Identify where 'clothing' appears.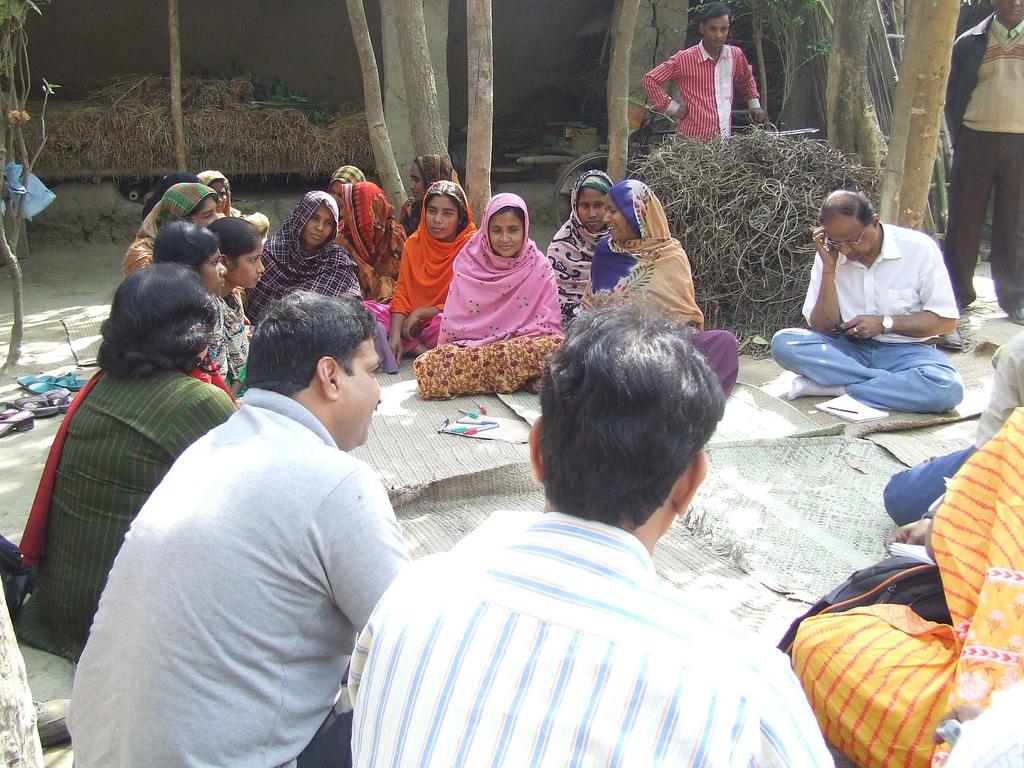
Appears at (766, 214, 963, 413).
